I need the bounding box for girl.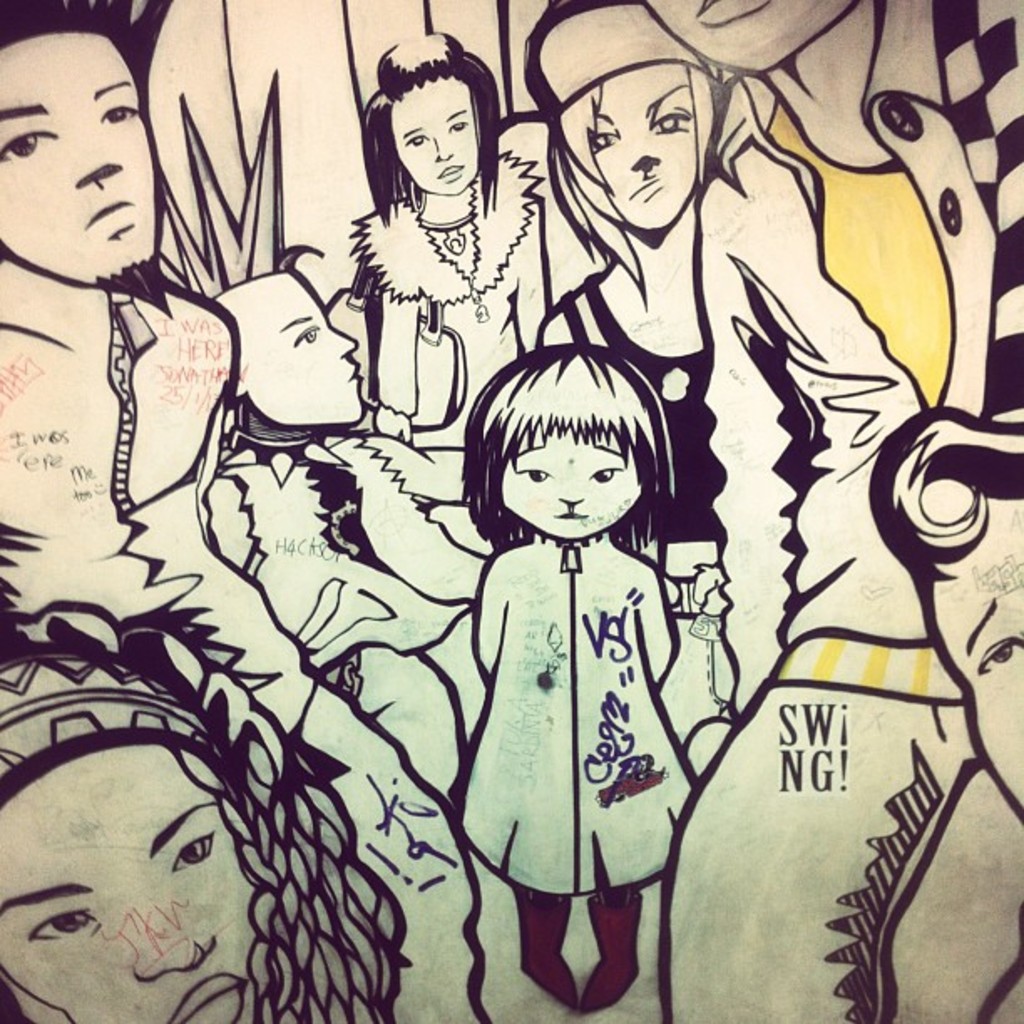
Here it is: 457/351/691/1022.
